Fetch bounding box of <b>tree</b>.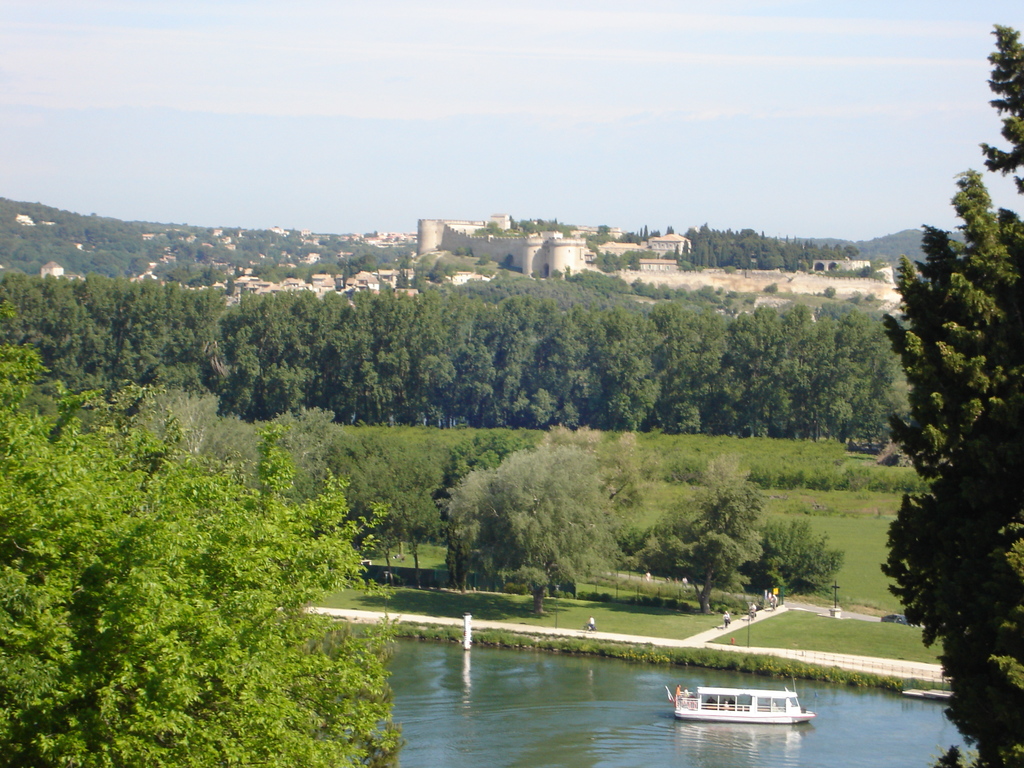
Bbox: <region>684, 237, 690, 258</region>.
